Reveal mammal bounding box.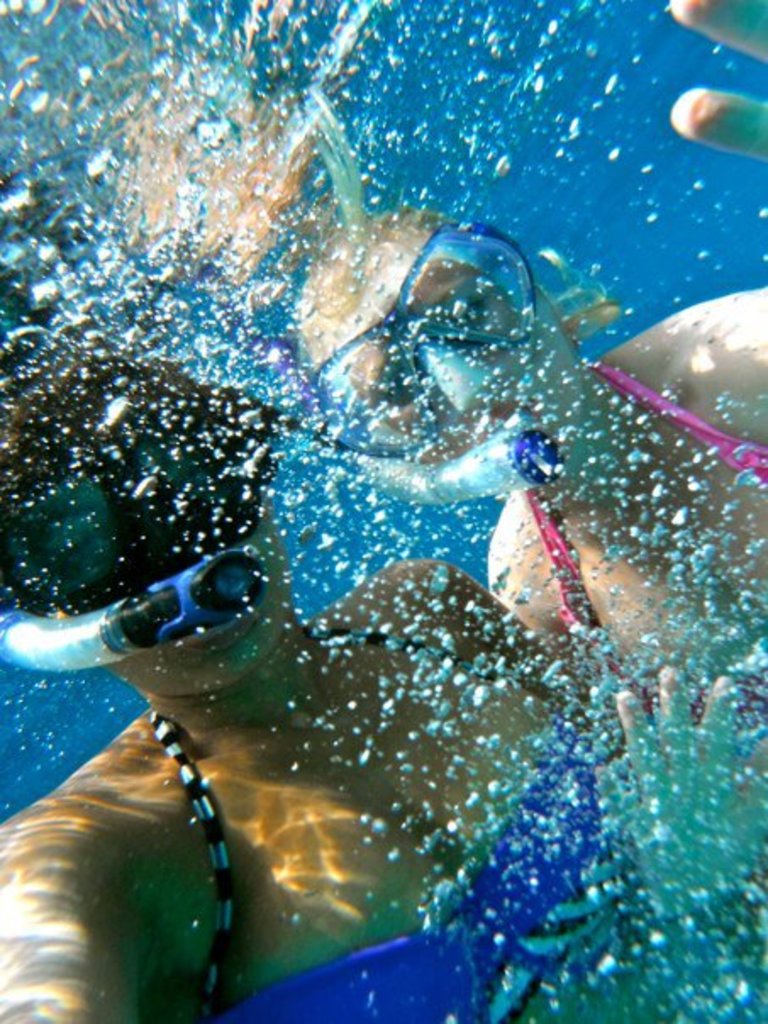
Revealed: <box>287,0,766,966</box>.
